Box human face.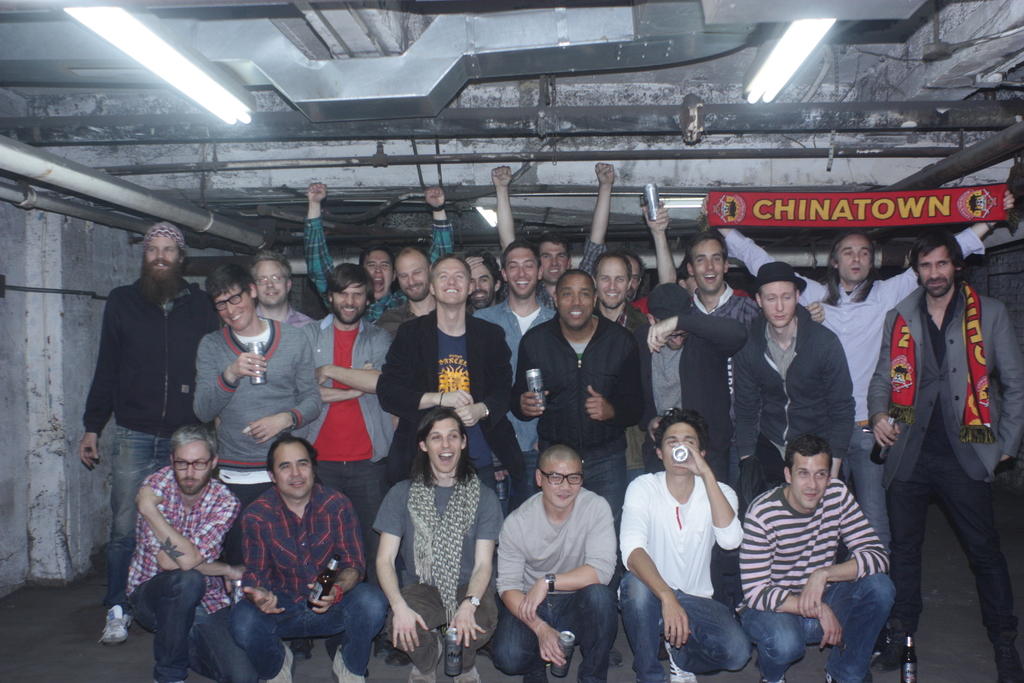
pyautogui.locateOnScreen(335, 282, 368, 317).
